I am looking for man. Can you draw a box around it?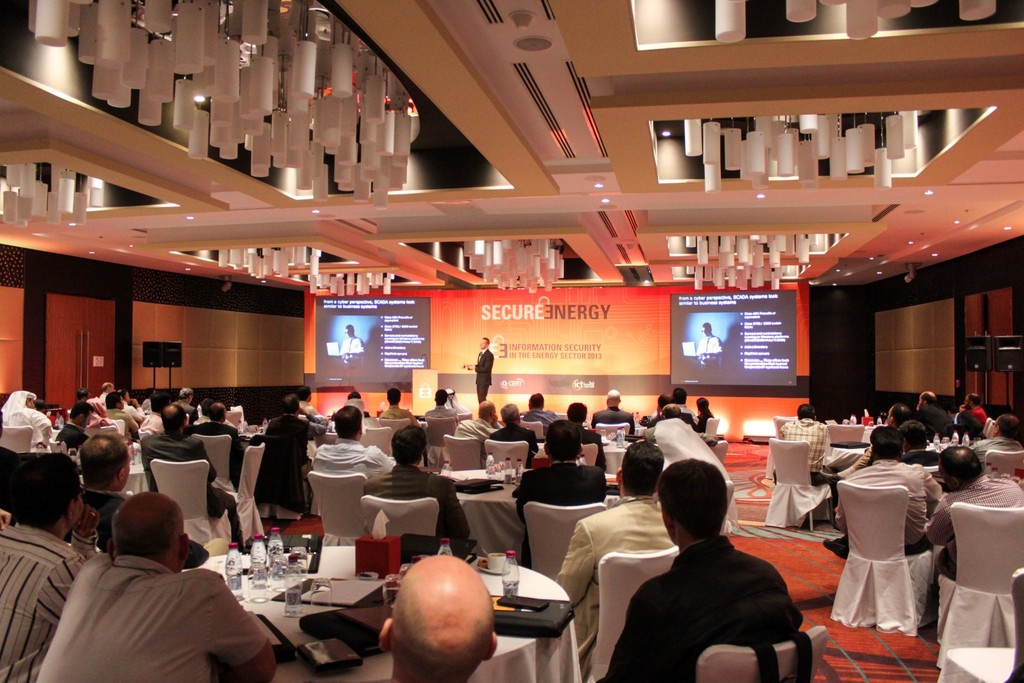
Sure, the bounding box is {"left": 263, "top": 393, "right": 324, "bottom": 437}.
